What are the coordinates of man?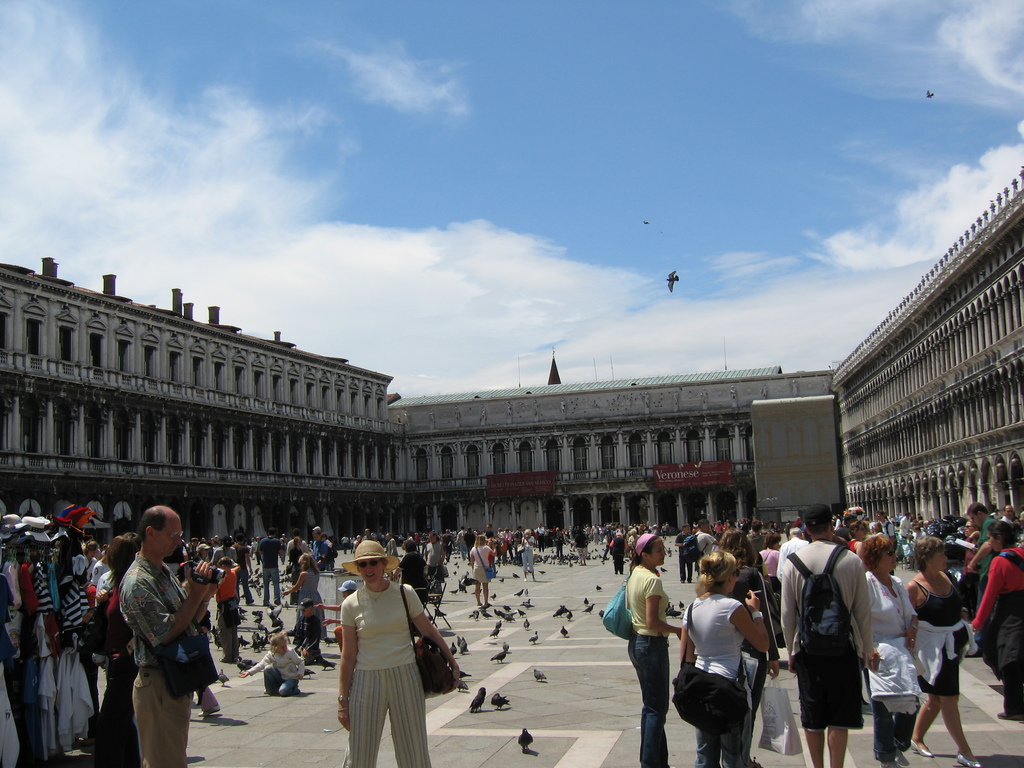
966, 502, 993, 602.
